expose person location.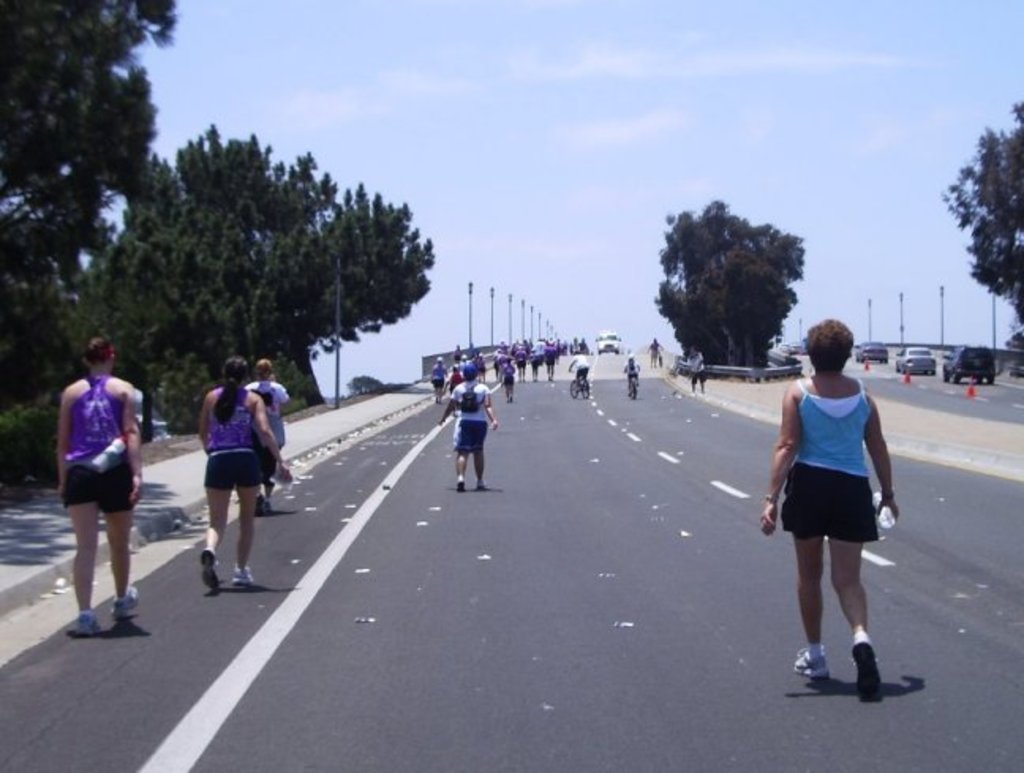
Exposed at region(687, 345, 708, 394).
